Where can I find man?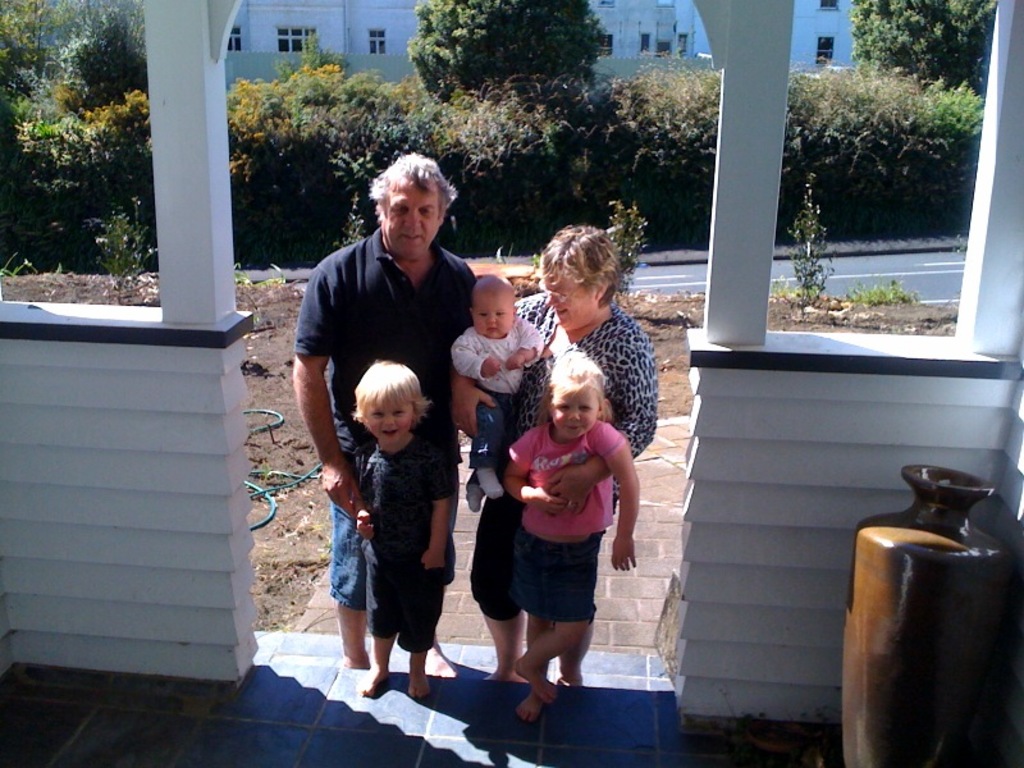
You can find it at 292:143:477:676.
